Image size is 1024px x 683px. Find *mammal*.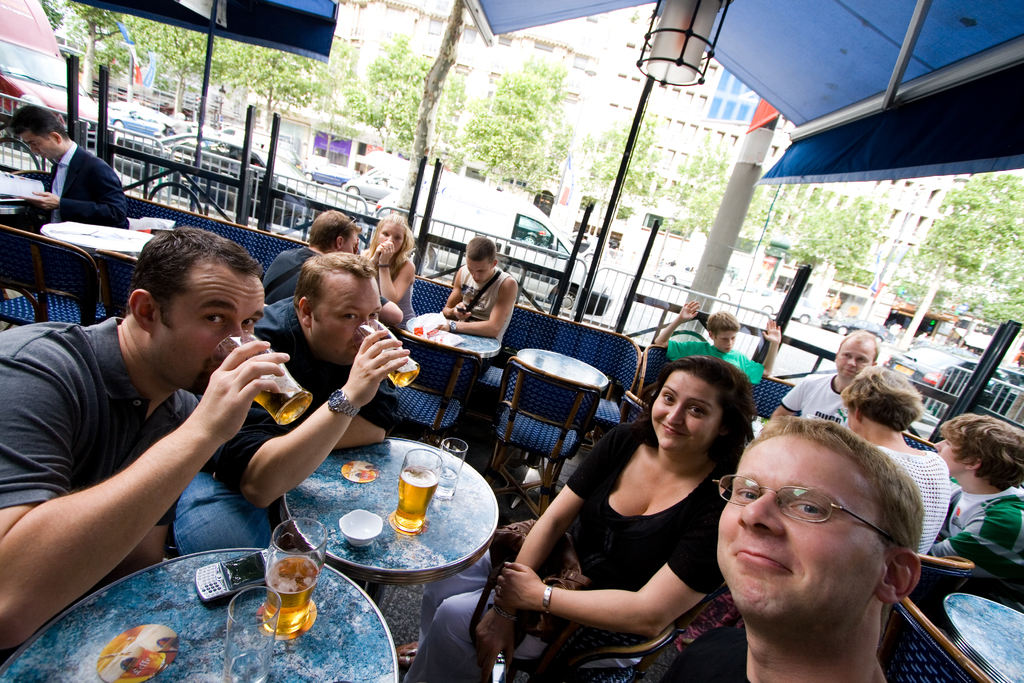
Rect(356, 208, 415, 329).
